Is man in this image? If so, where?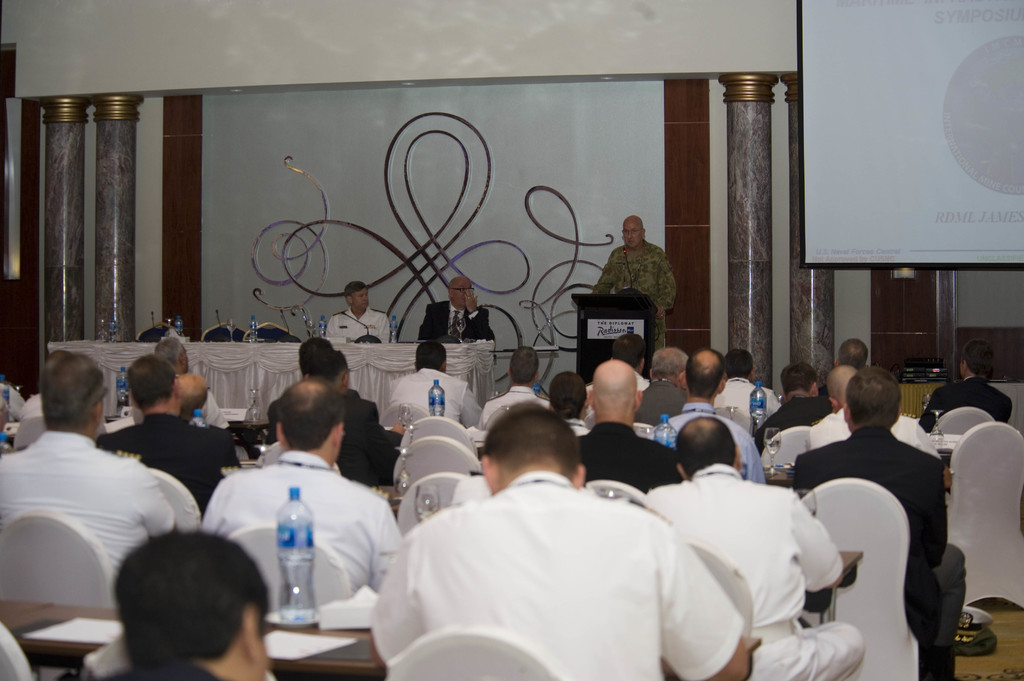
Yes, at BBox(813, 365, 950, 477).
